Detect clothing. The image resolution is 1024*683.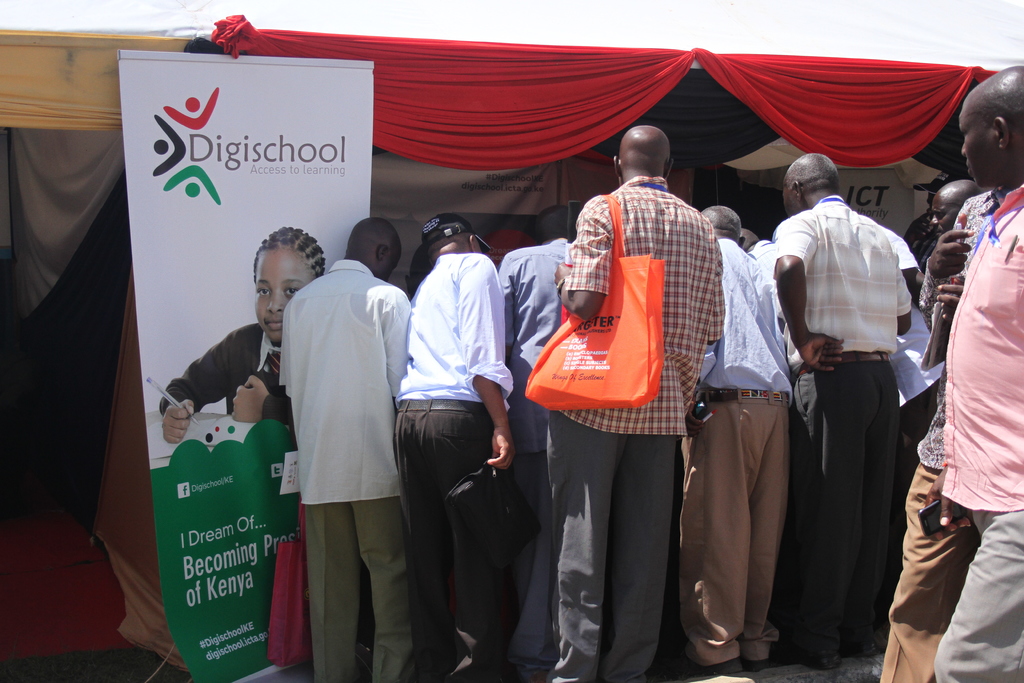
(758, 244, 827, 669).
